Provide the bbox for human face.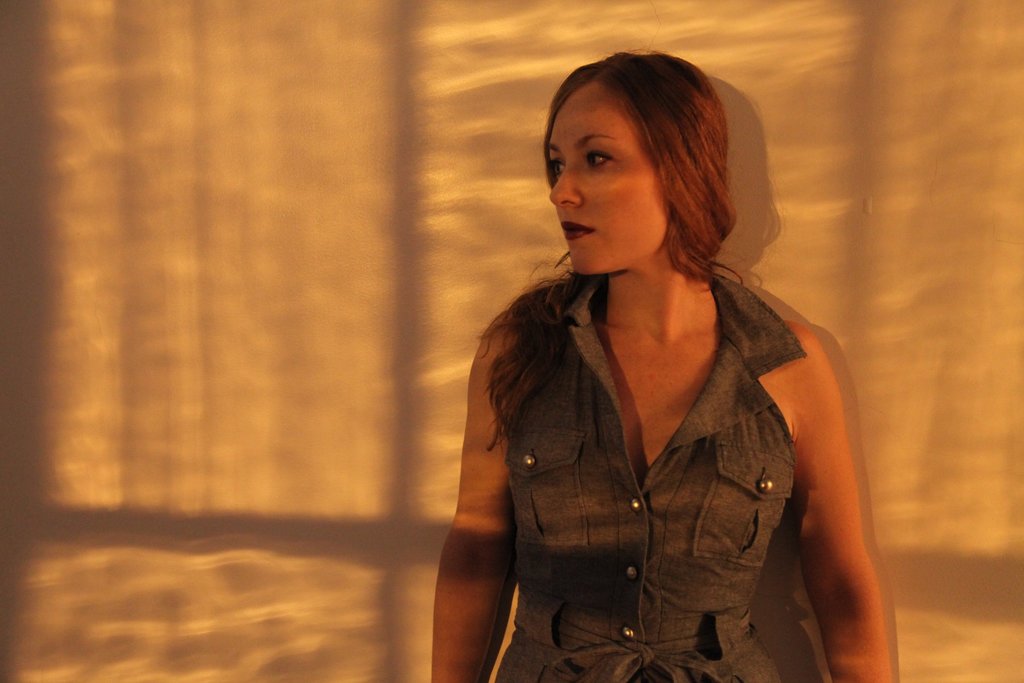
[548,88,672,272].
